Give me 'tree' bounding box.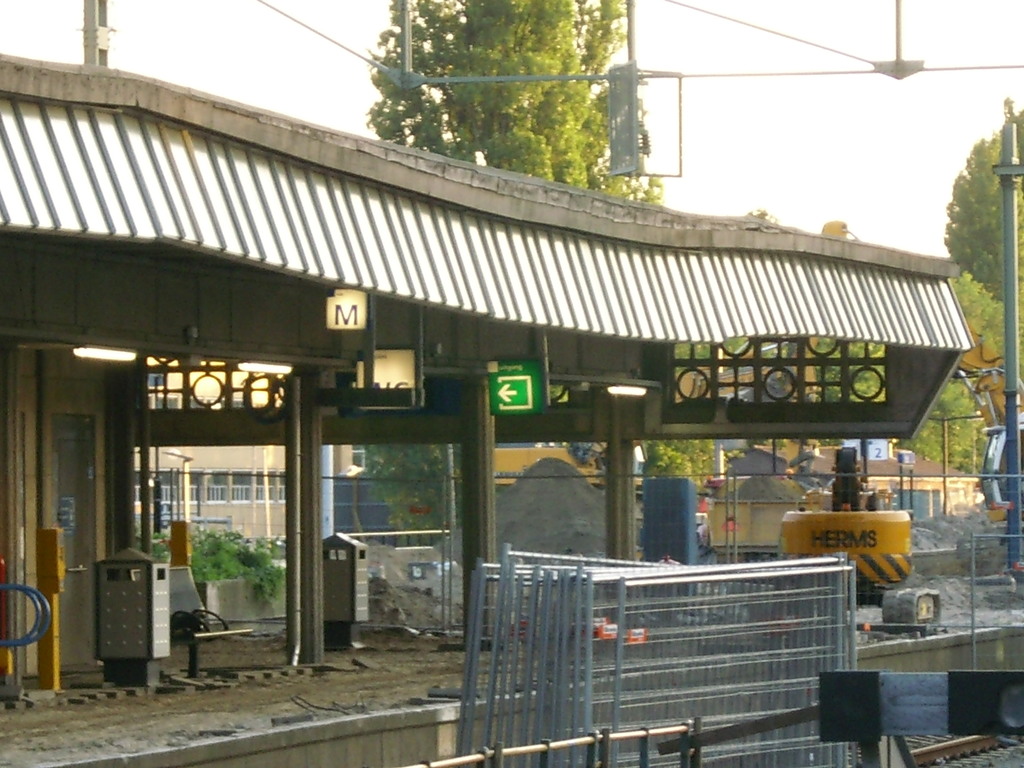
box(932, 109, 1023, 408).
